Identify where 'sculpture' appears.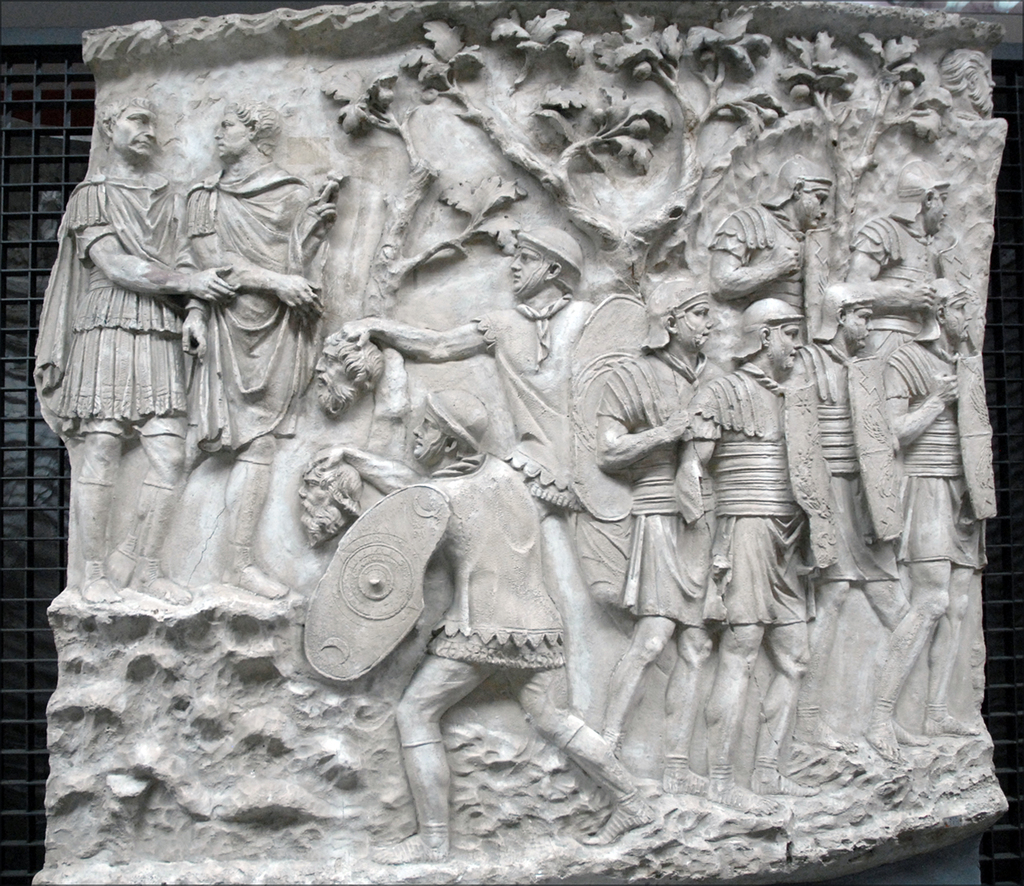
Appears at 776 292 920 693.
